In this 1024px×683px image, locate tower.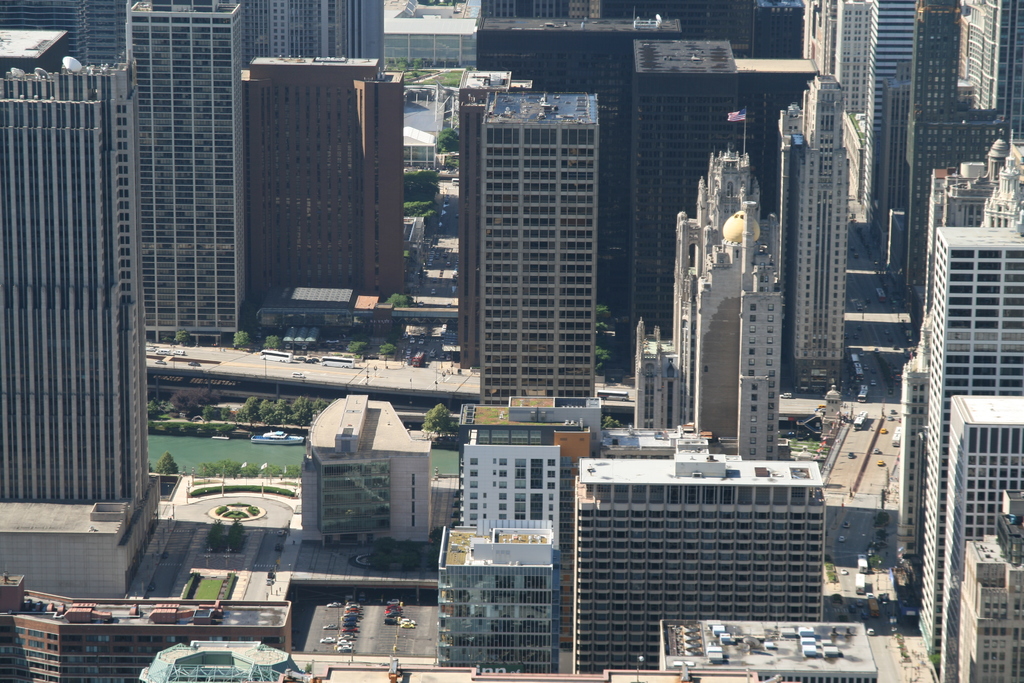
Bounding box: x1=896, y1=126, x2=1023, y2=655.
